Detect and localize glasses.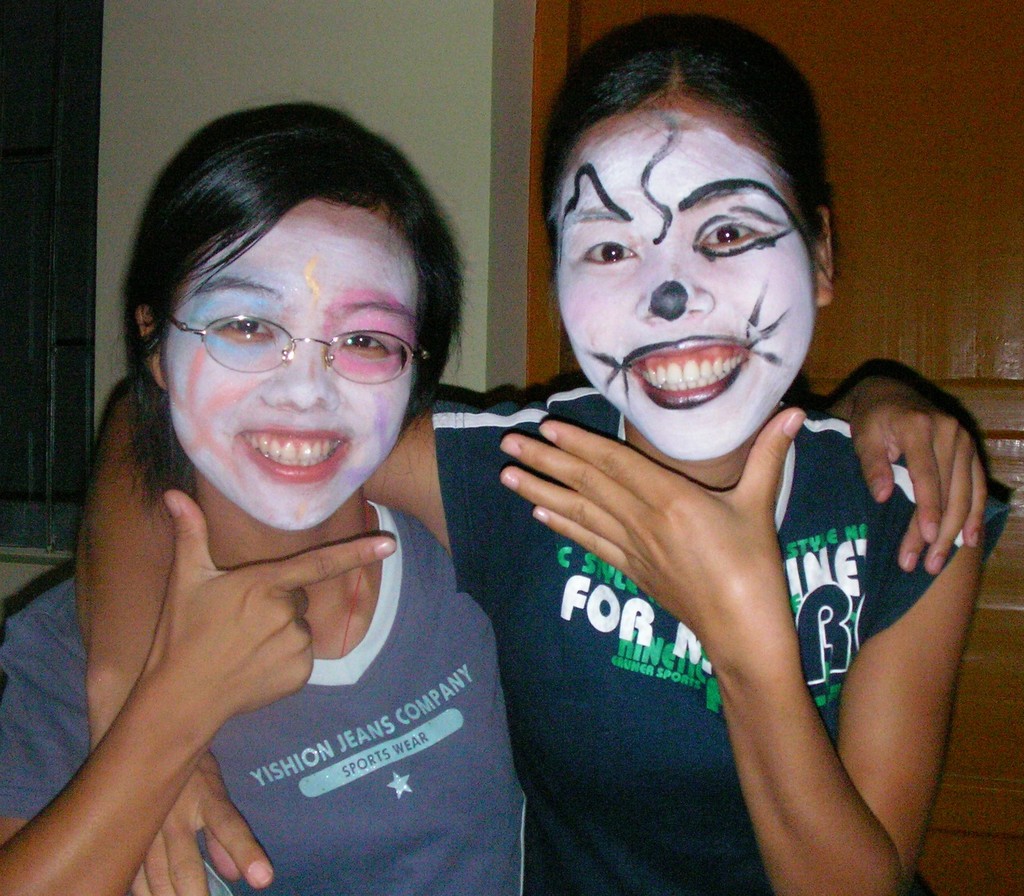
Localized at rect(166, 316, 429, 387).
